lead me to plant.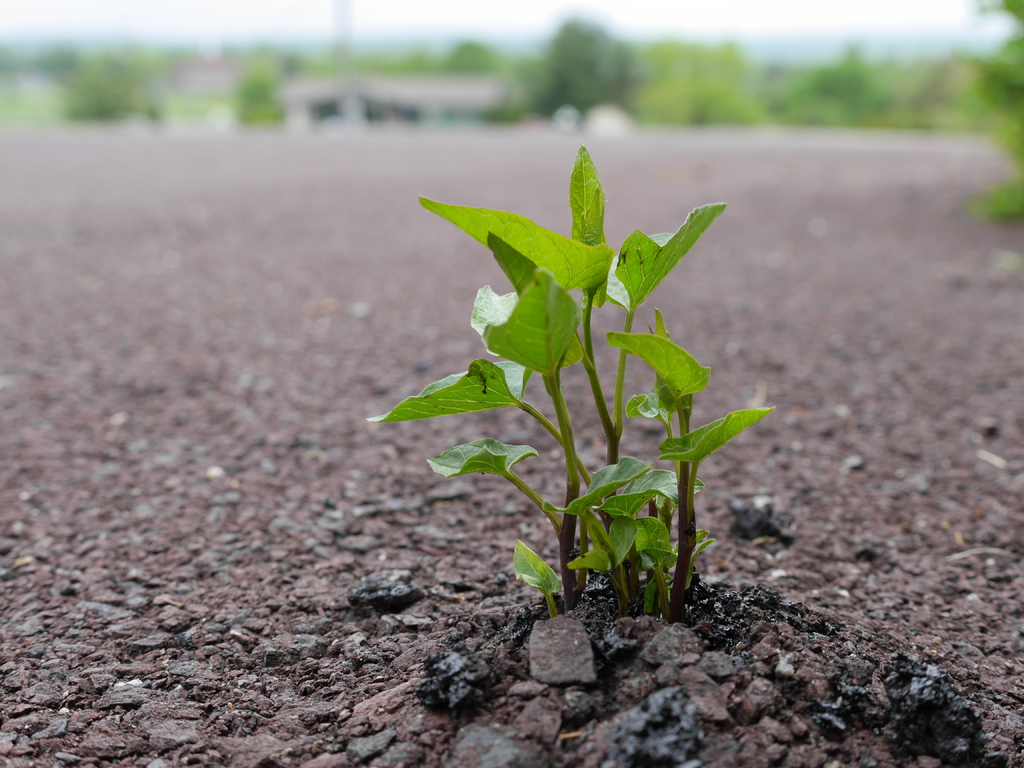
Lead to (390,116,767,632).
